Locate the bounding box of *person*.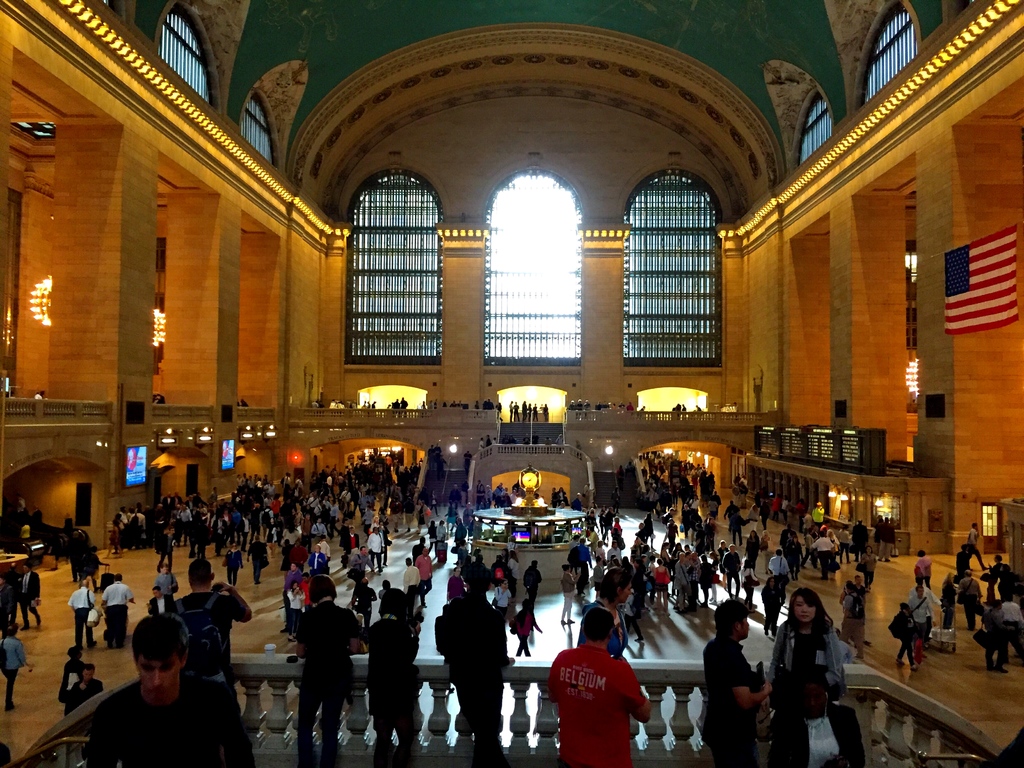
Bounding box: 516, 596, 541, 660.
